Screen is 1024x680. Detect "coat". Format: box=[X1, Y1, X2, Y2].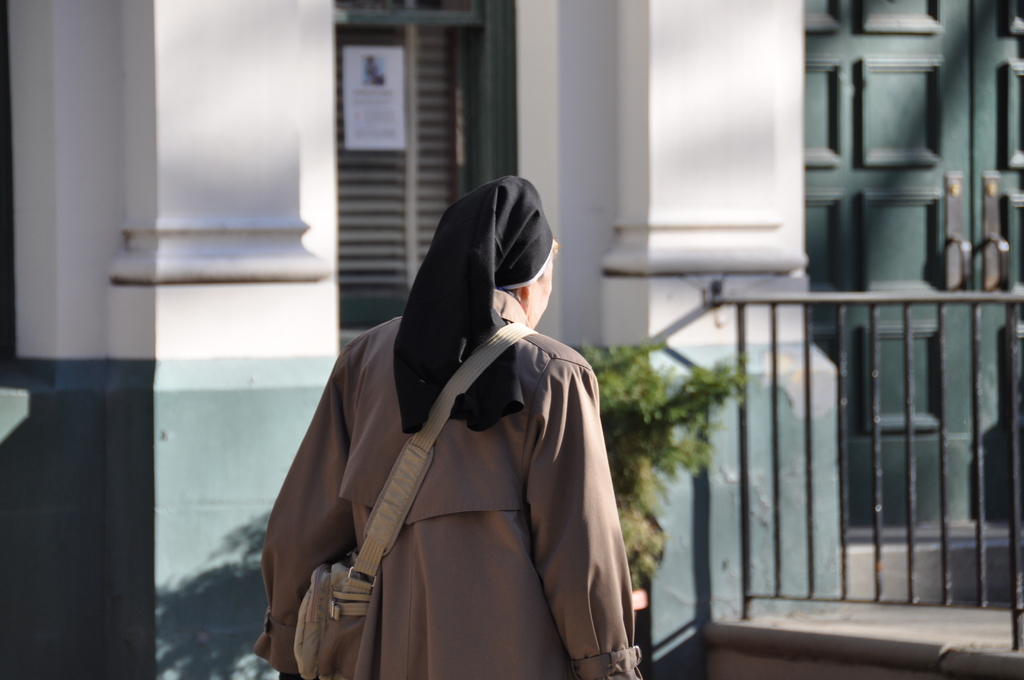
box=[268, 218, 636, 677].
